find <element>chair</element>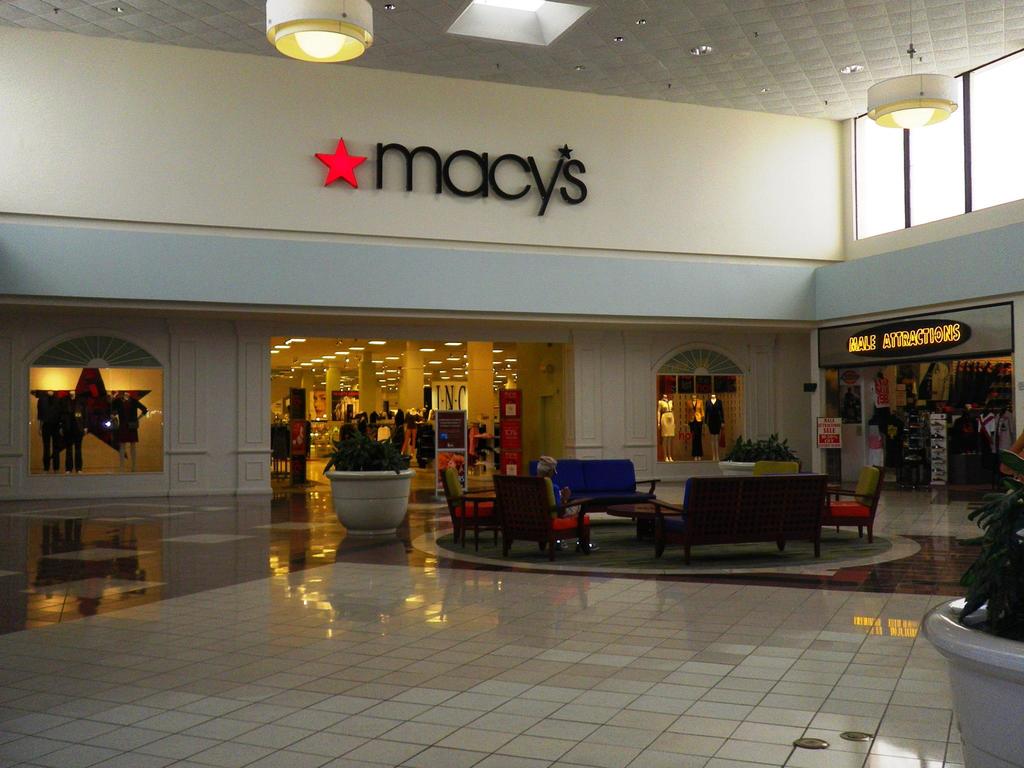
753:461:800:477
